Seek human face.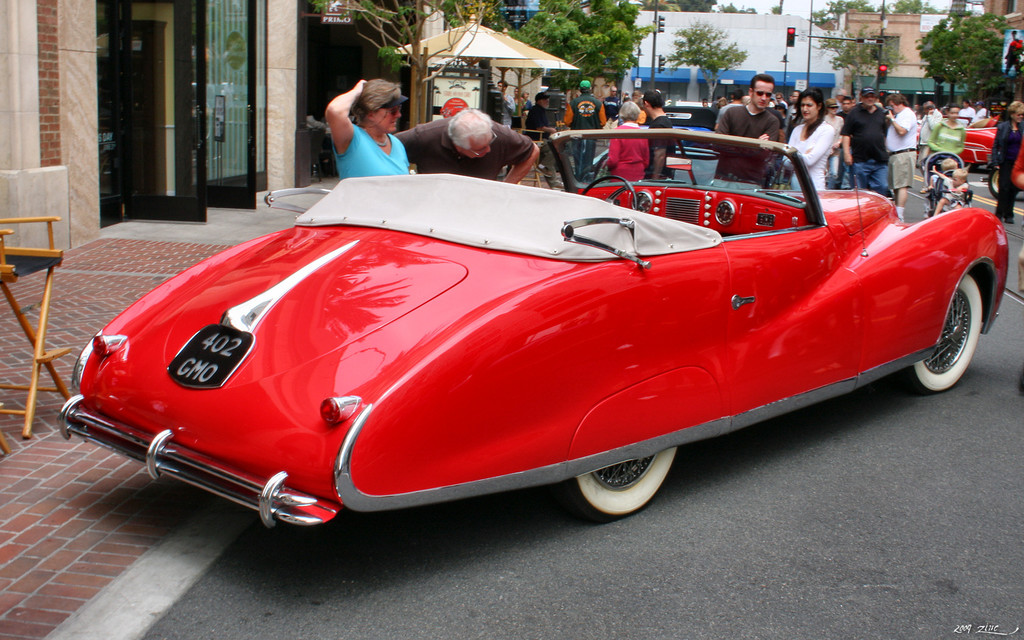
bbox=(752, 79, 772, 109).
